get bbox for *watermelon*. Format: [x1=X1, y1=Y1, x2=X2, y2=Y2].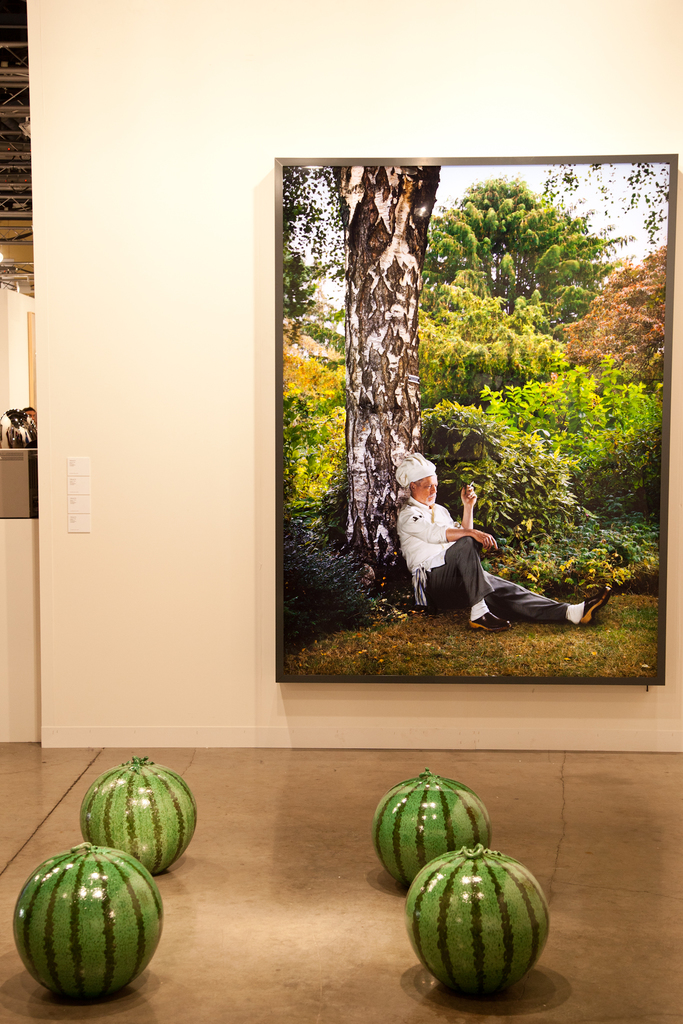
[x1=372, y1=765, x2=486, y2=886].
